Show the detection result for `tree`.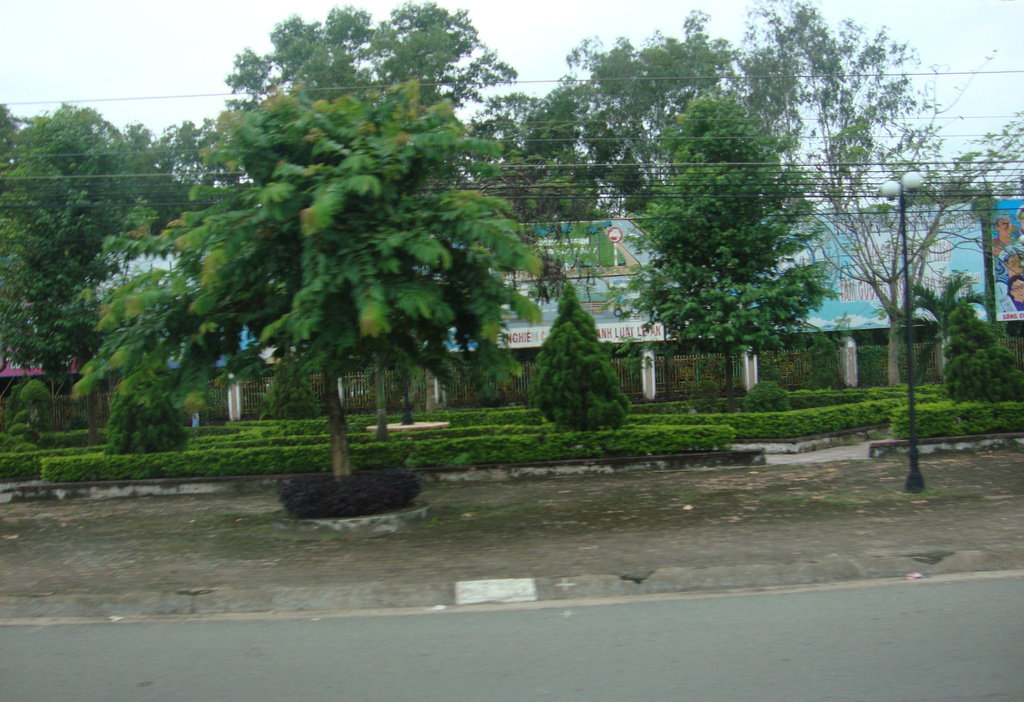
189 0 533 213.
